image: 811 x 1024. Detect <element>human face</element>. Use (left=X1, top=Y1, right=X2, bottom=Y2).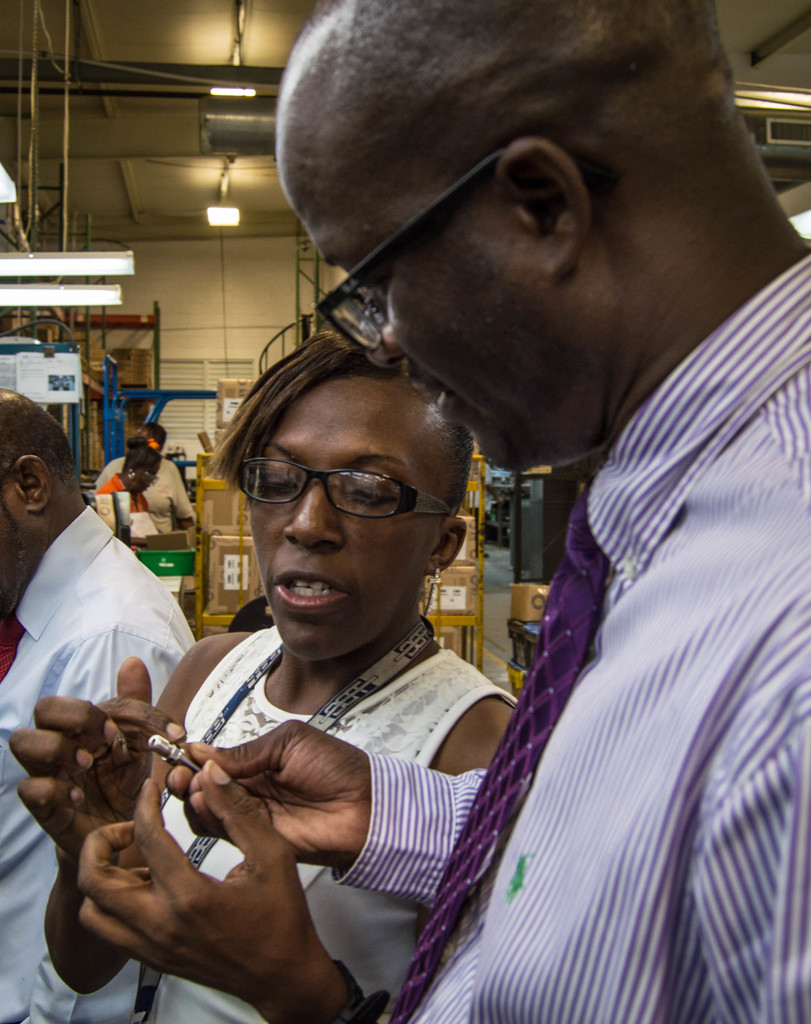
(left=249, top=382, right=442, bottom=659).
